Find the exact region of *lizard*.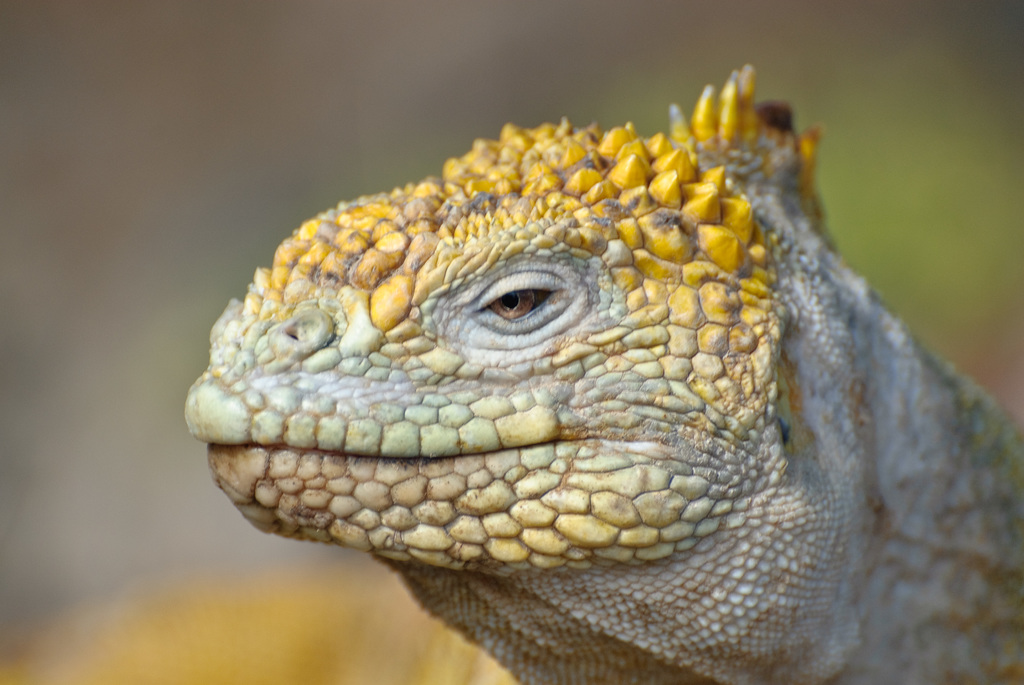
Exact region: bbox(179, 56, 1023, 682).
